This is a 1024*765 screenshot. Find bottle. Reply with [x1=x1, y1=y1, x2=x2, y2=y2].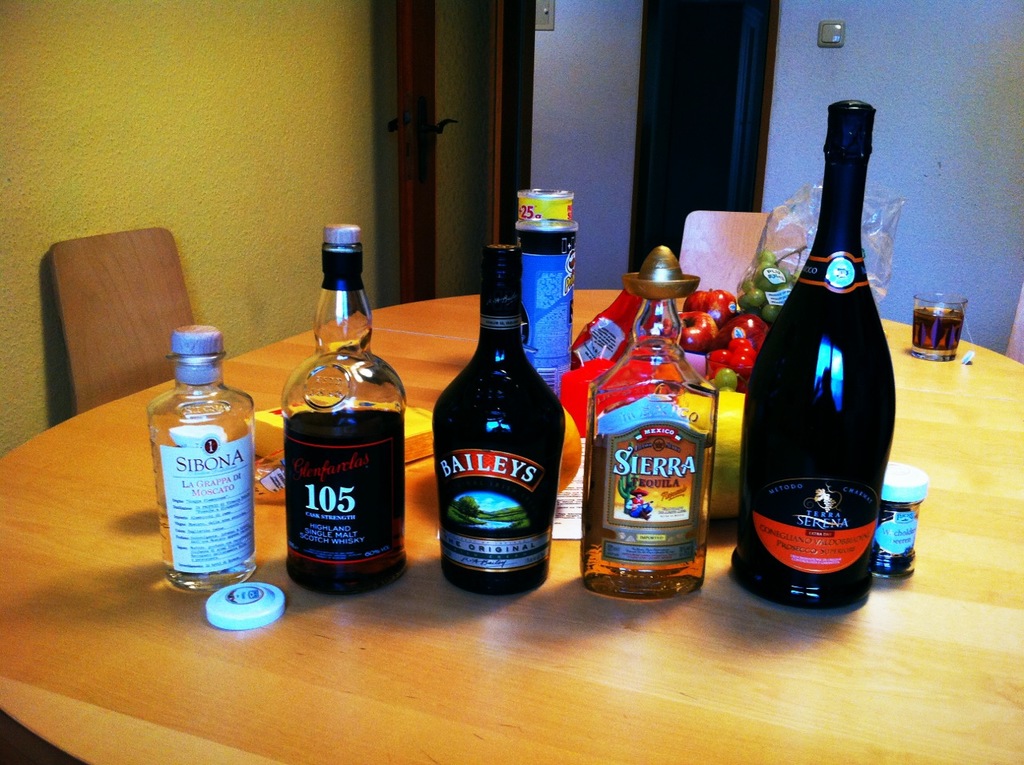
[x1=432, y1=246, x2=563, y2=586].
